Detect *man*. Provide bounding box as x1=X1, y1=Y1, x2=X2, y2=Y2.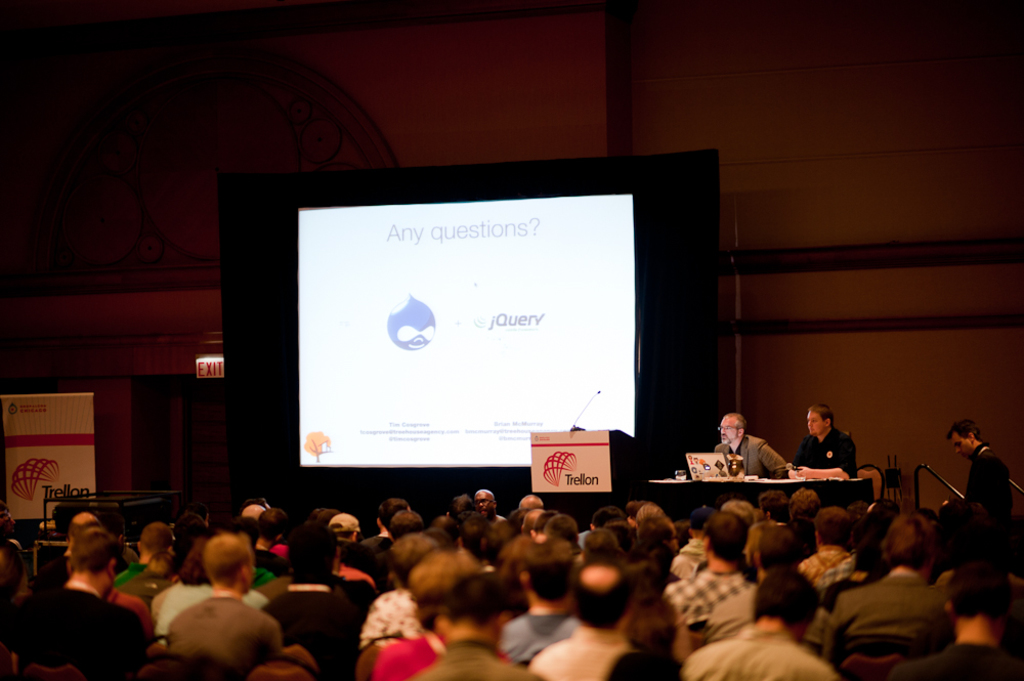
x1=790, y1=402, x2=855, y2=479.
